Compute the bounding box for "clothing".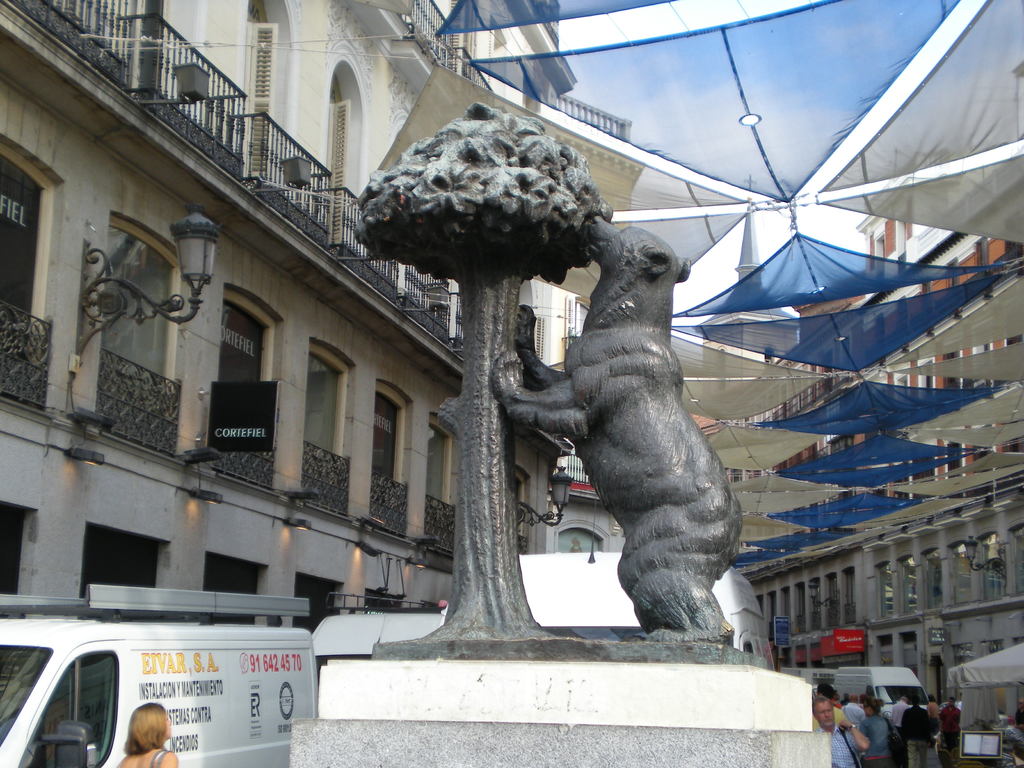
box(831, 697, 844, 708).
